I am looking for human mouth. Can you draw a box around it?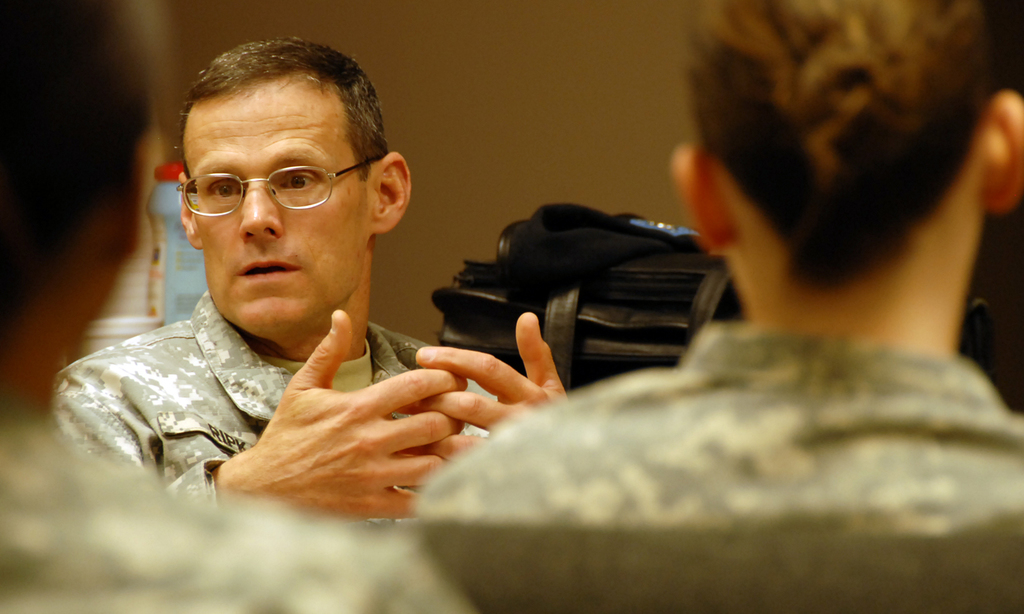
Sure, the bounding box is [x1=236, y1=260, x2=296, y2=276].
